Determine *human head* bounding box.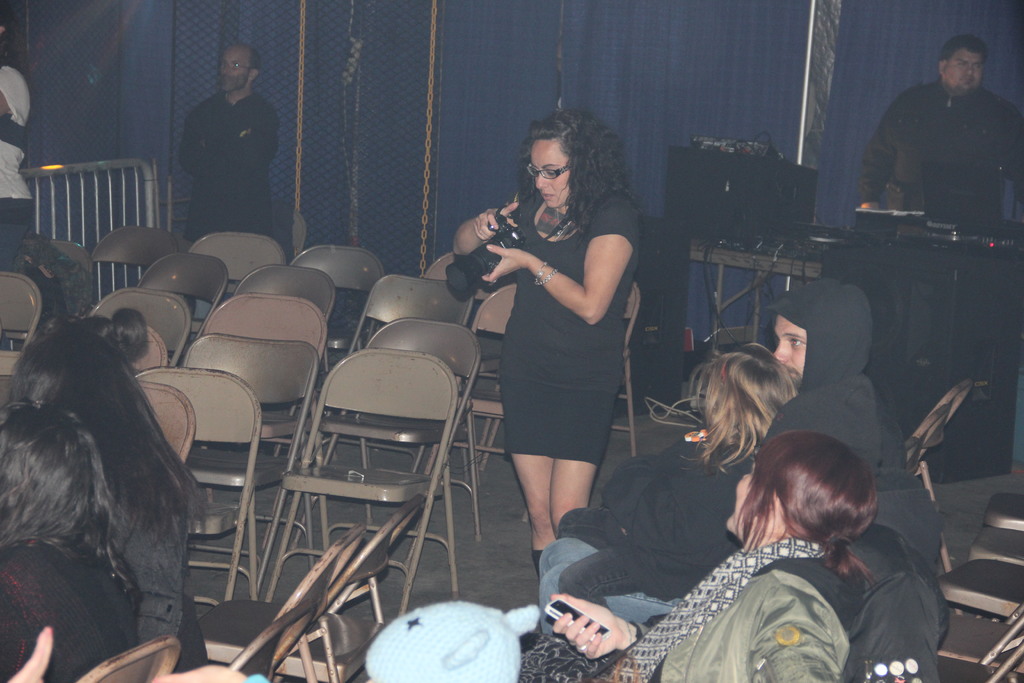
Determined: {"left": 0, "top": 397, "right": 105, "bottom": 547}.
